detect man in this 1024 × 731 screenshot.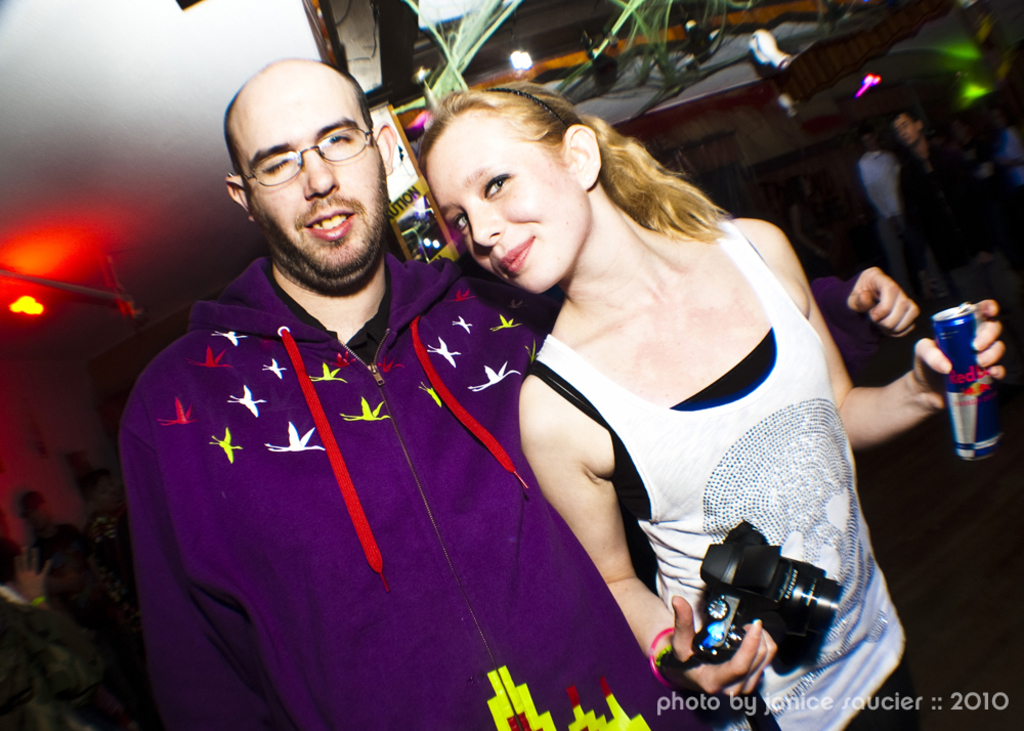
Detection: rect(118, 56, 923, 730).
